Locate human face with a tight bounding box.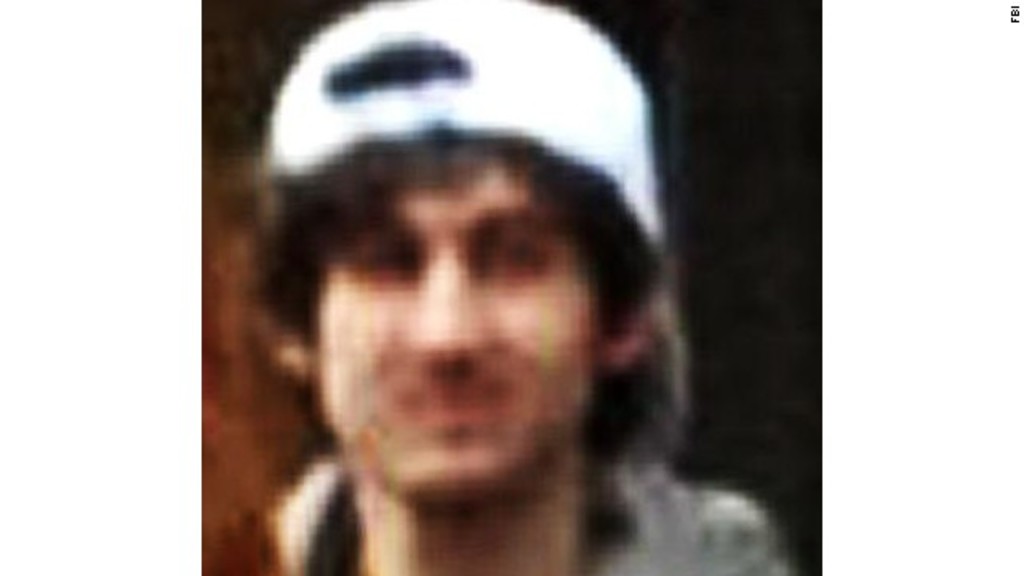
detection(310, 155, 614, 506).
